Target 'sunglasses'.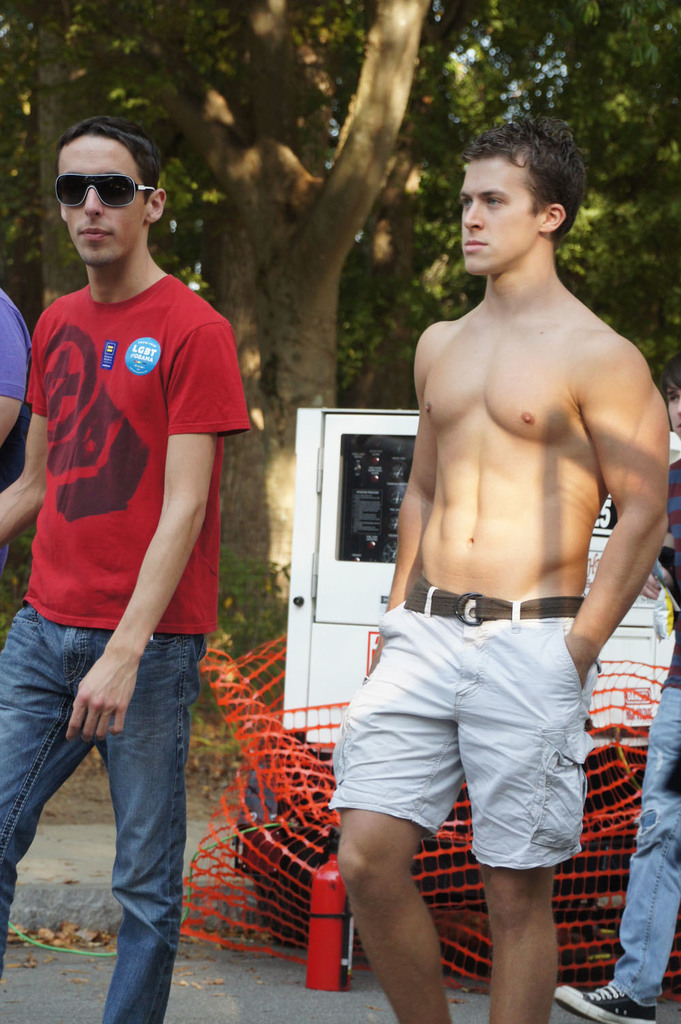
Target region: x1=50, y1=162, x2=155, y2=211.
